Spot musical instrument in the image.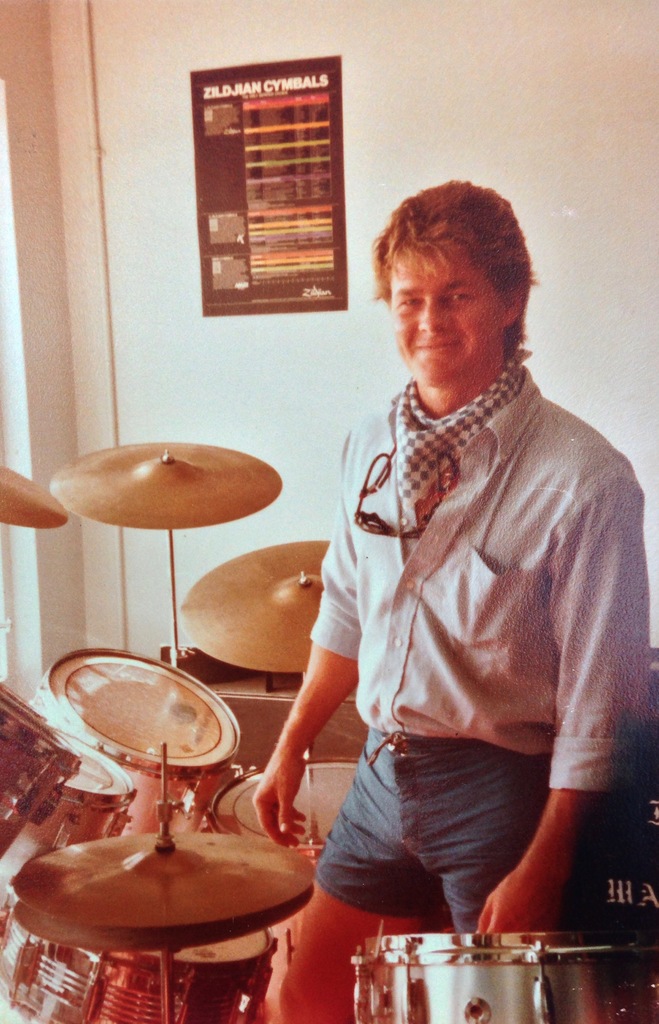
musical instrument found at x1=197 y1=755 x2=373 y2=863.
